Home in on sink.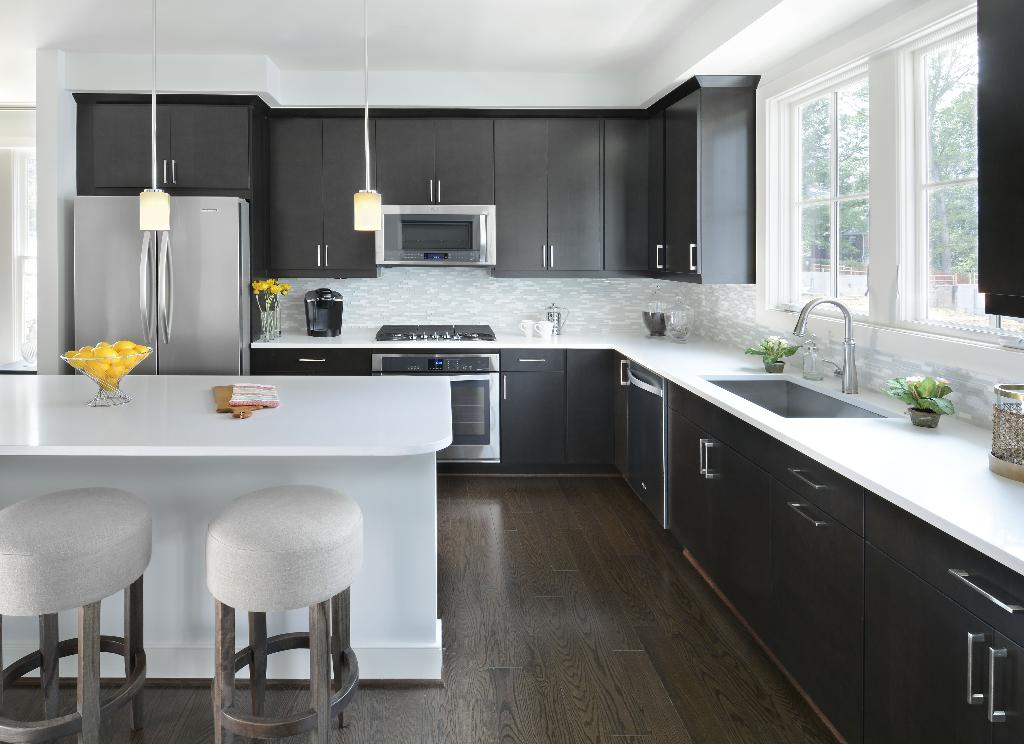
Homed in at x1=665 y1=331 x2=945 y2=459.
